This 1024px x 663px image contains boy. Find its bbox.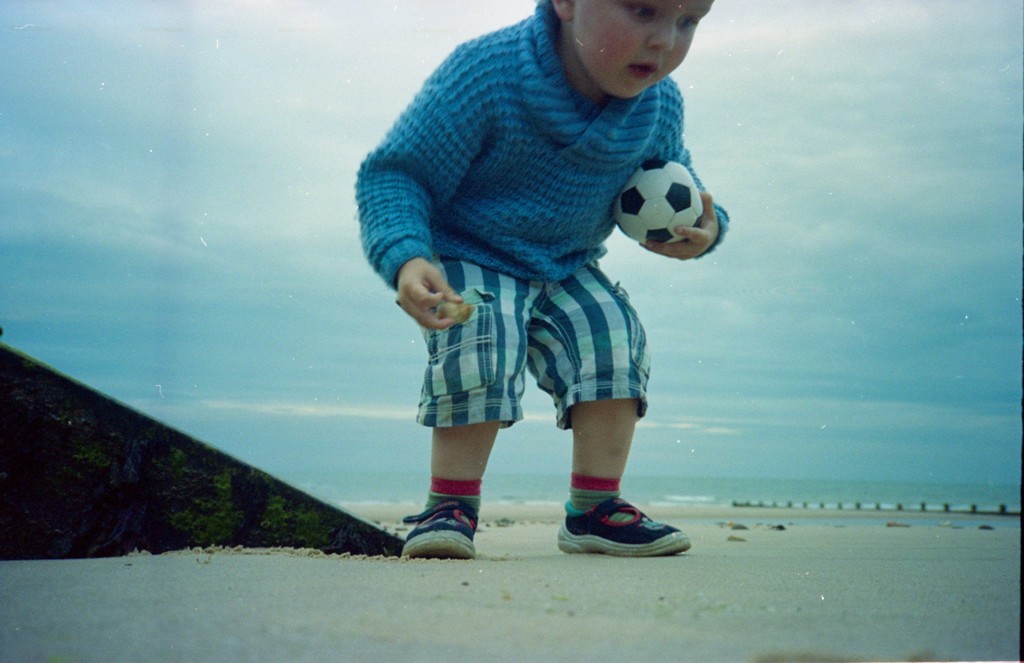
detection(353, 0, 729, 557).
